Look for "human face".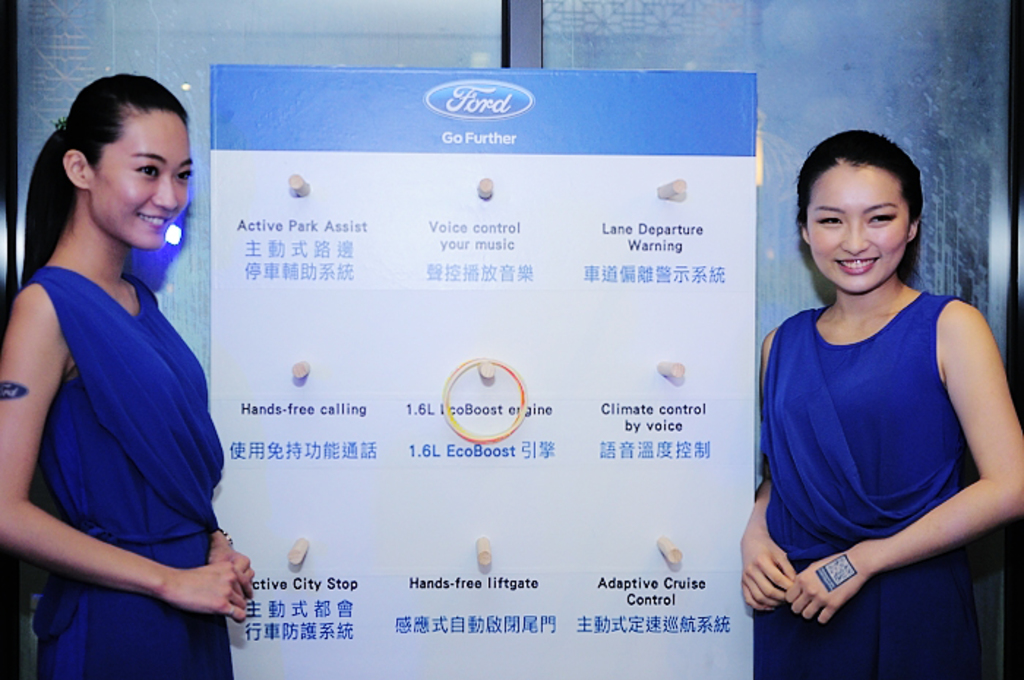
Found: detection(800, 167, 911, 290).
